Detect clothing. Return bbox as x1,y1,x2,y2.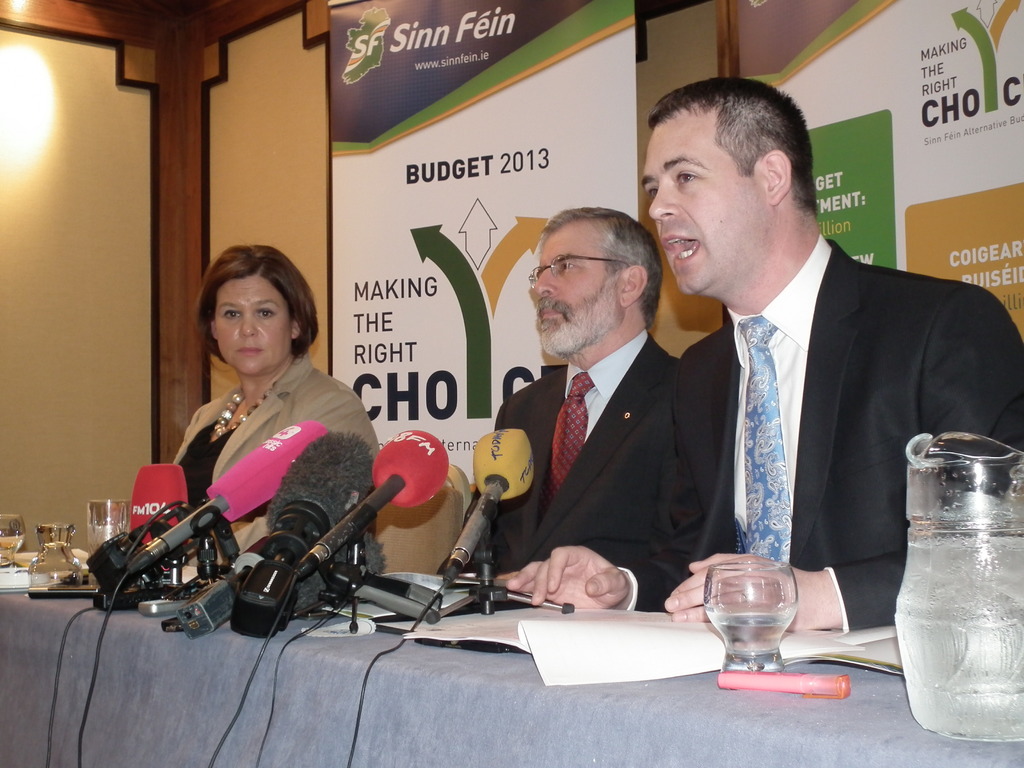
646,199,977,652.
